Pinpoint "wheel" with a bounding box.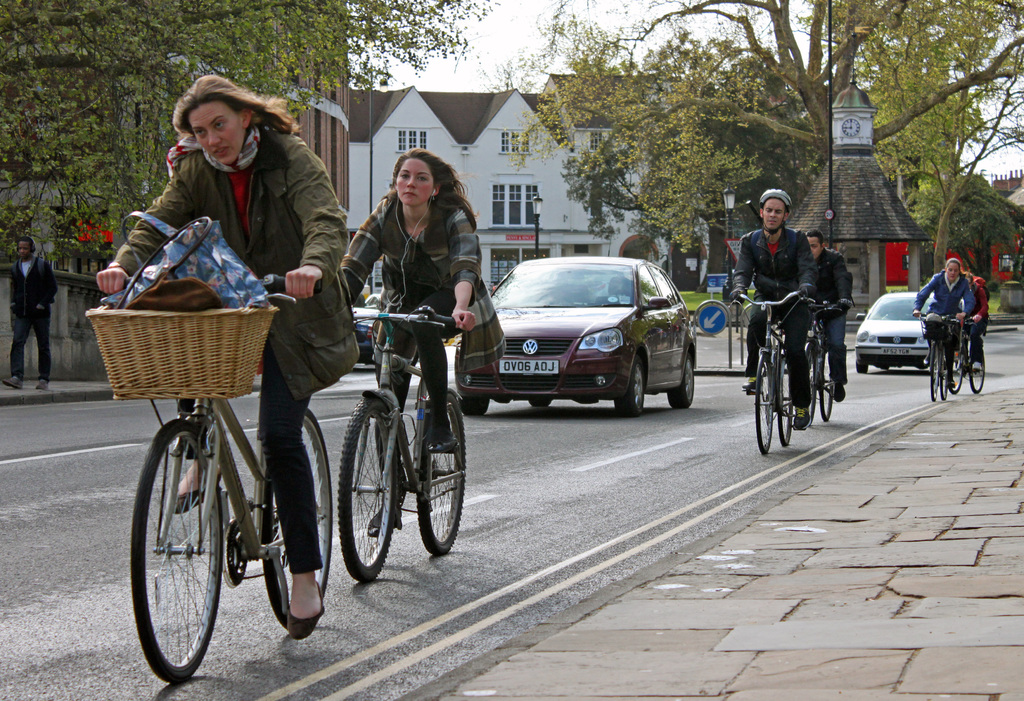
945/344/963/397.
